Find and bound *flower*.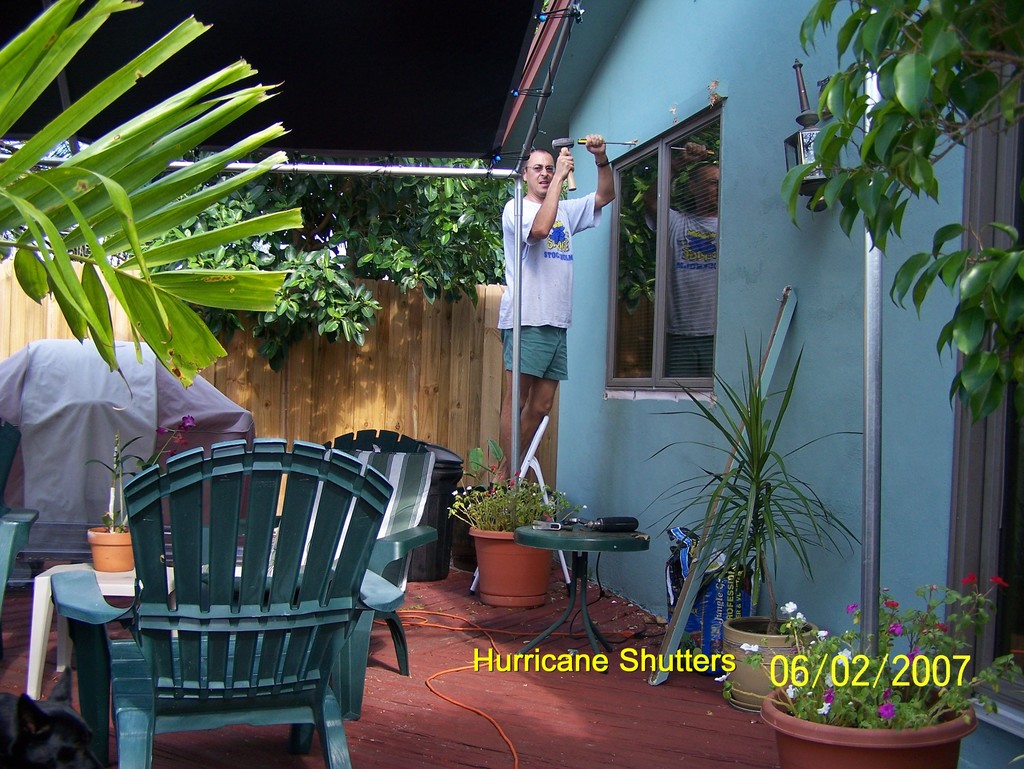
Bound: (left=786, top=684, right=798, bottom=697).
